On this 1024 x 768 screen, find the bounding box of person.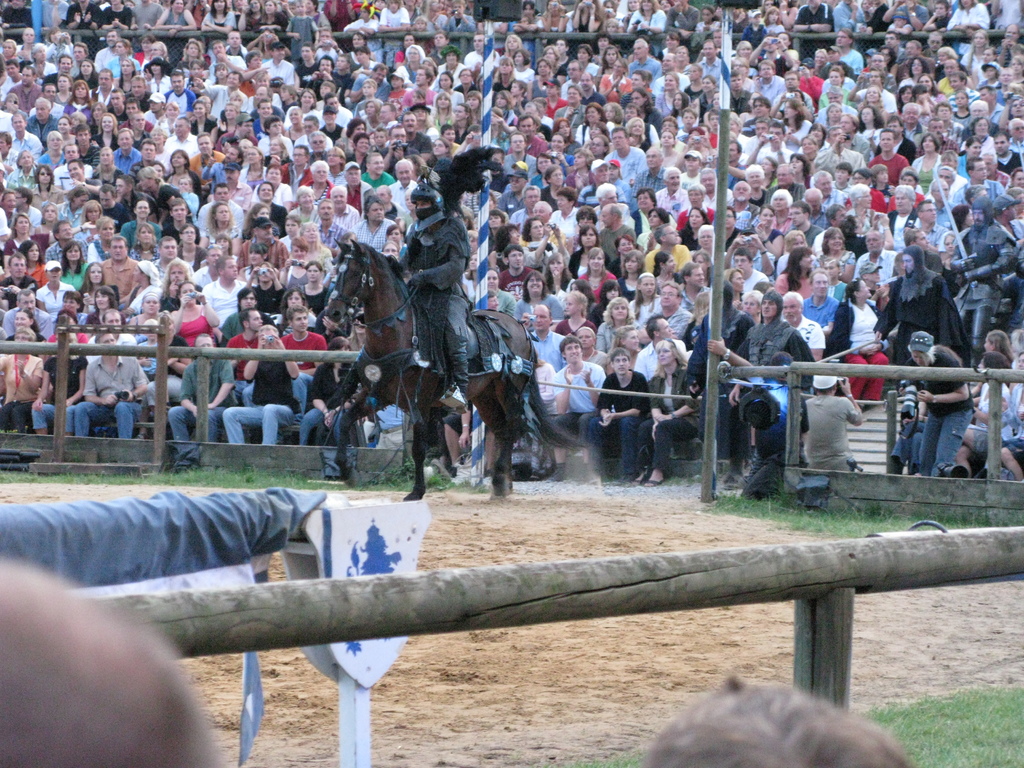
Bounding box: Rect(598, 42, 616, 76).
